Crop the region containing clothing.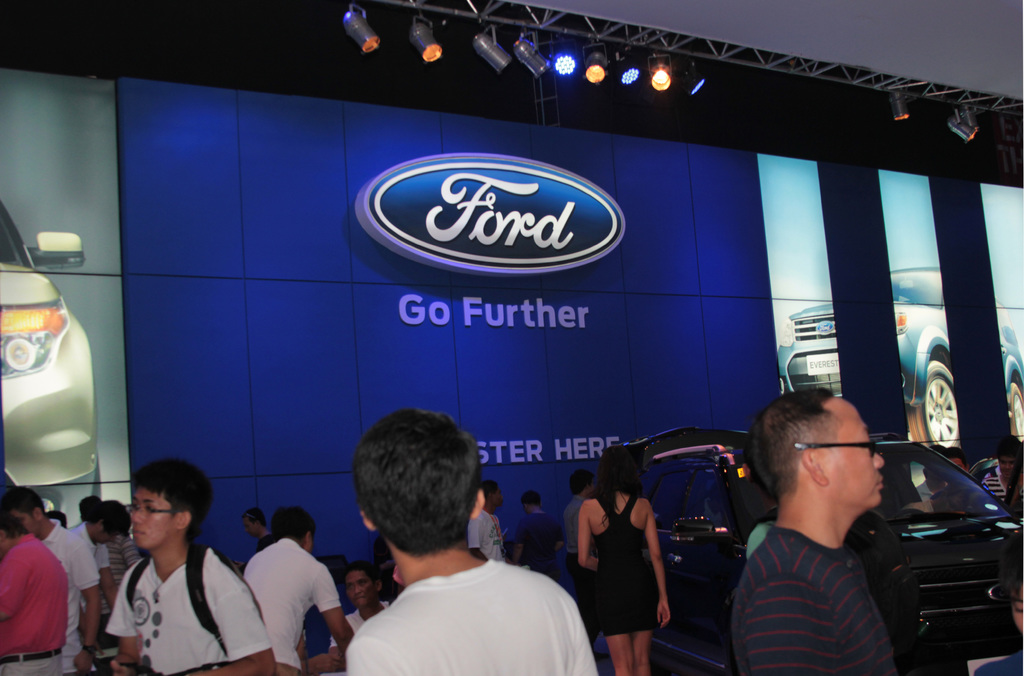
Crop region: <region>515, 512, 565, 579</region>.
